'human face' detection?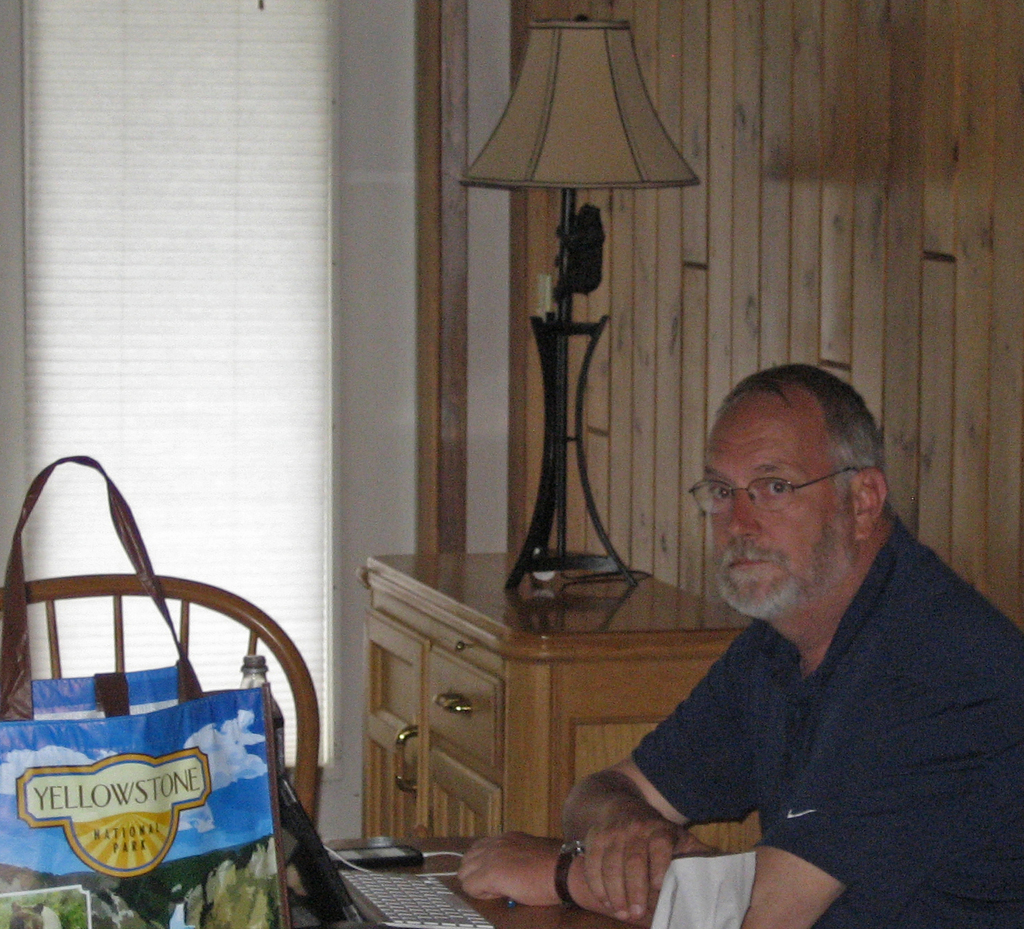
<bbox>9, 901, 20, 915</bbox>
